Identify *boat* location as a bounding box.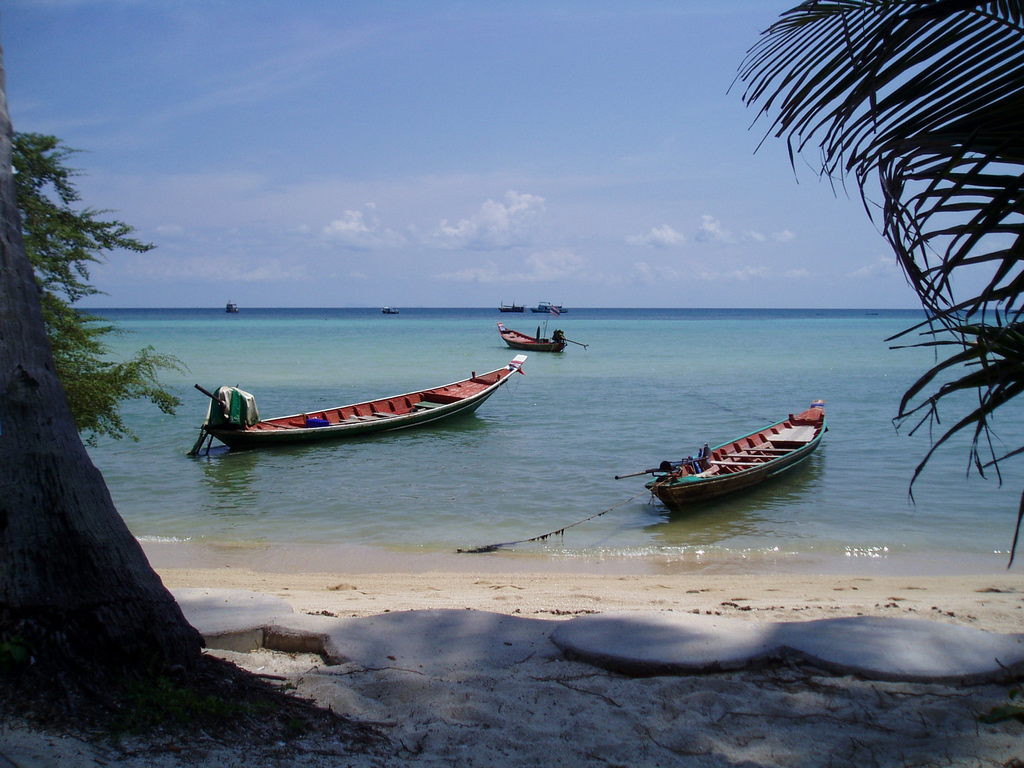
Rect(493, 289, 527, 319).
